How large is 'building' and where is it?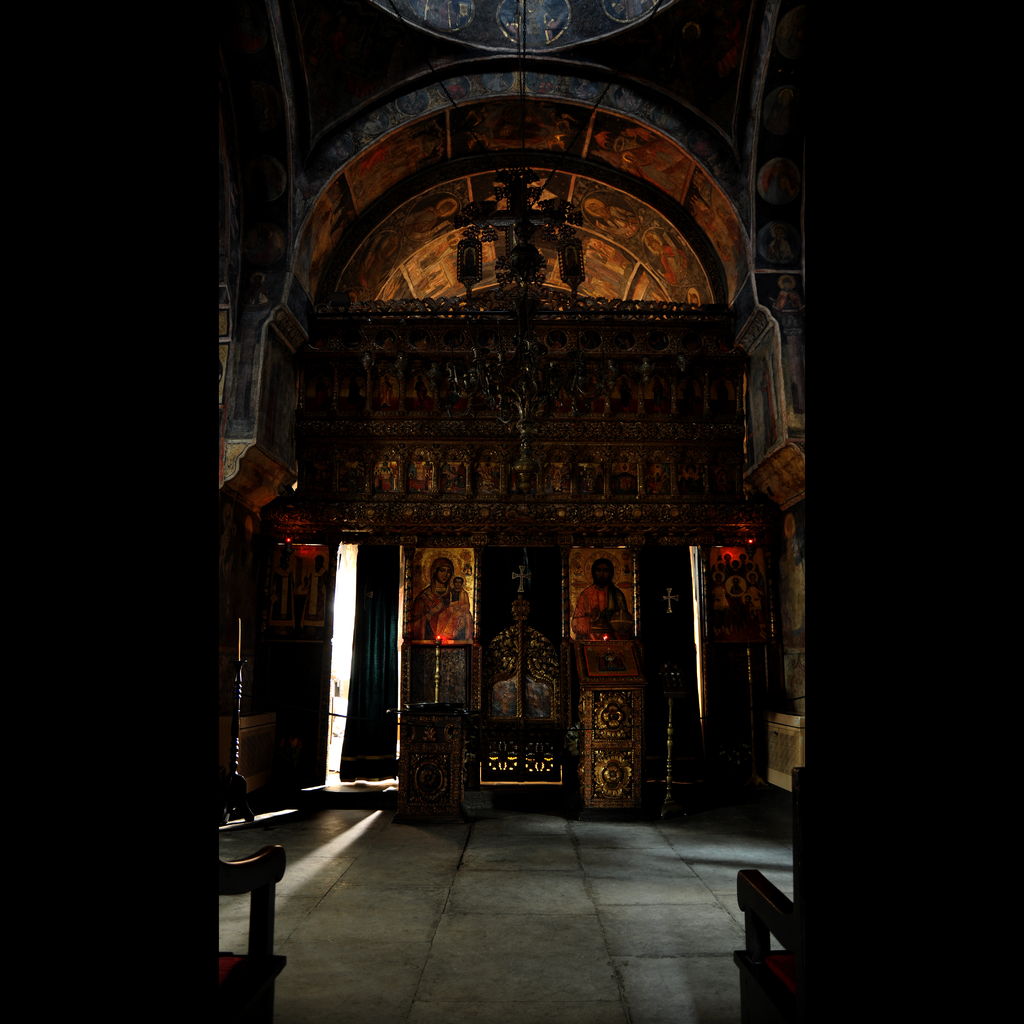
Bounding box: <bbox>0, 0, 1023, 1023</bbox>.
